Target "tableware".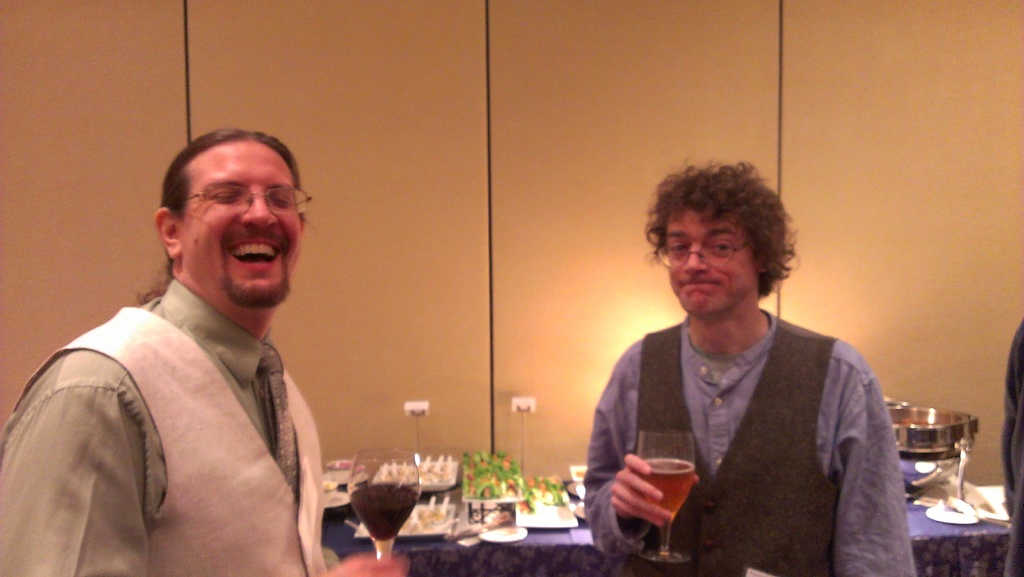
Target region: [x1=479, y1=524, x2=527, y2=547].
